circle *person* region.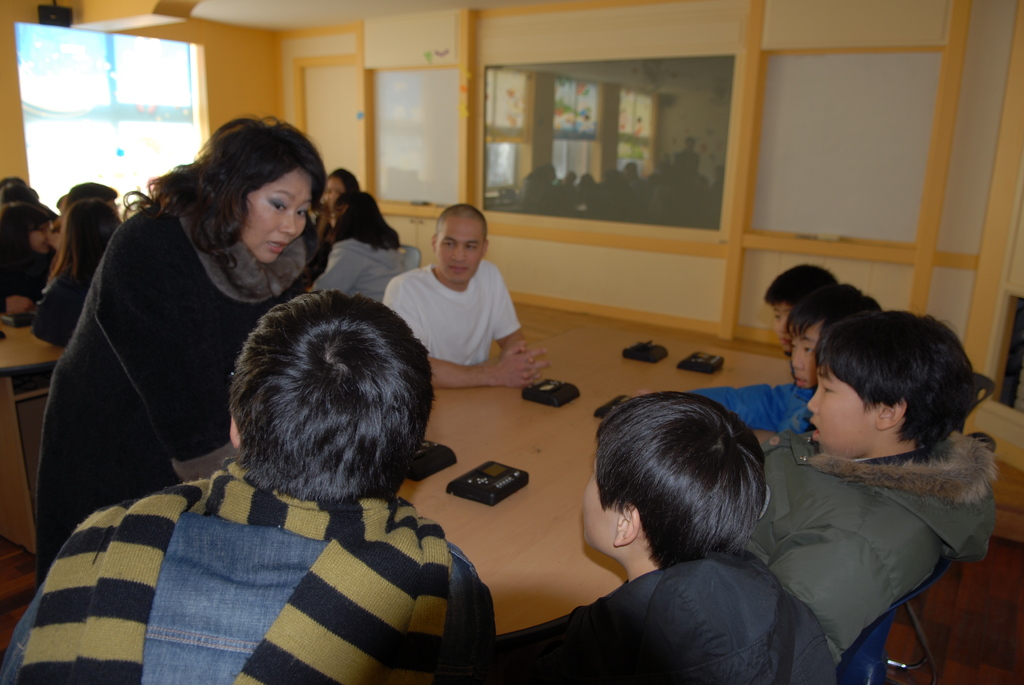
Region: detection(386, 203, 542, 377).
